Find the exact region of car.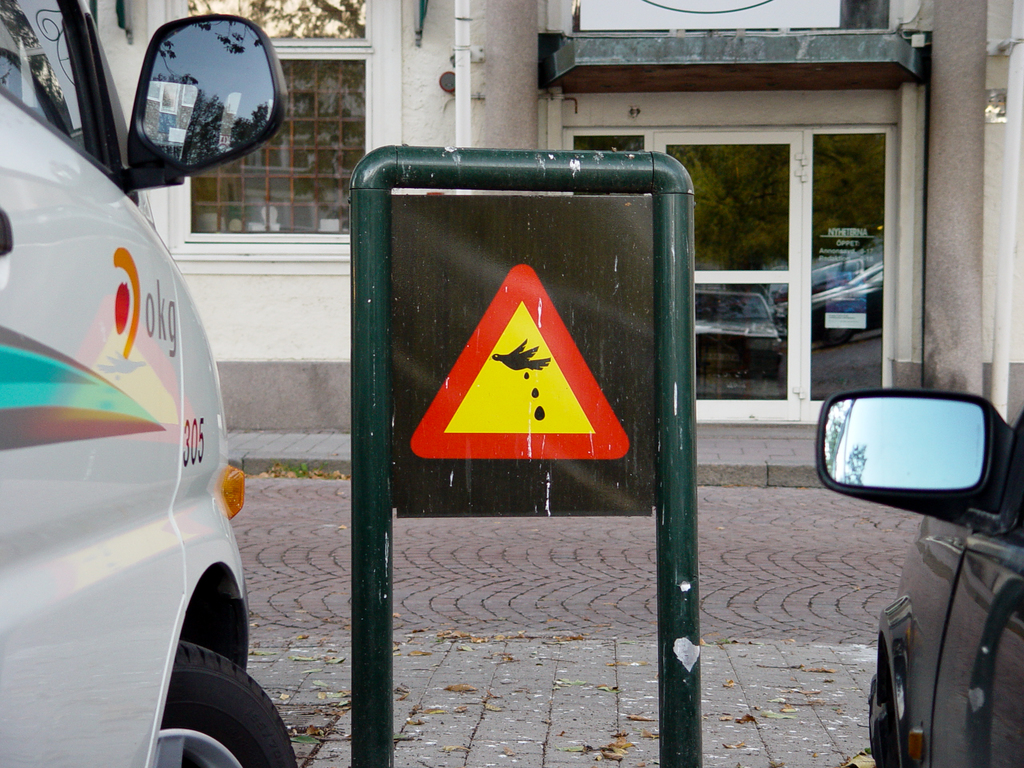
Exact region: 0 1 298 767.
